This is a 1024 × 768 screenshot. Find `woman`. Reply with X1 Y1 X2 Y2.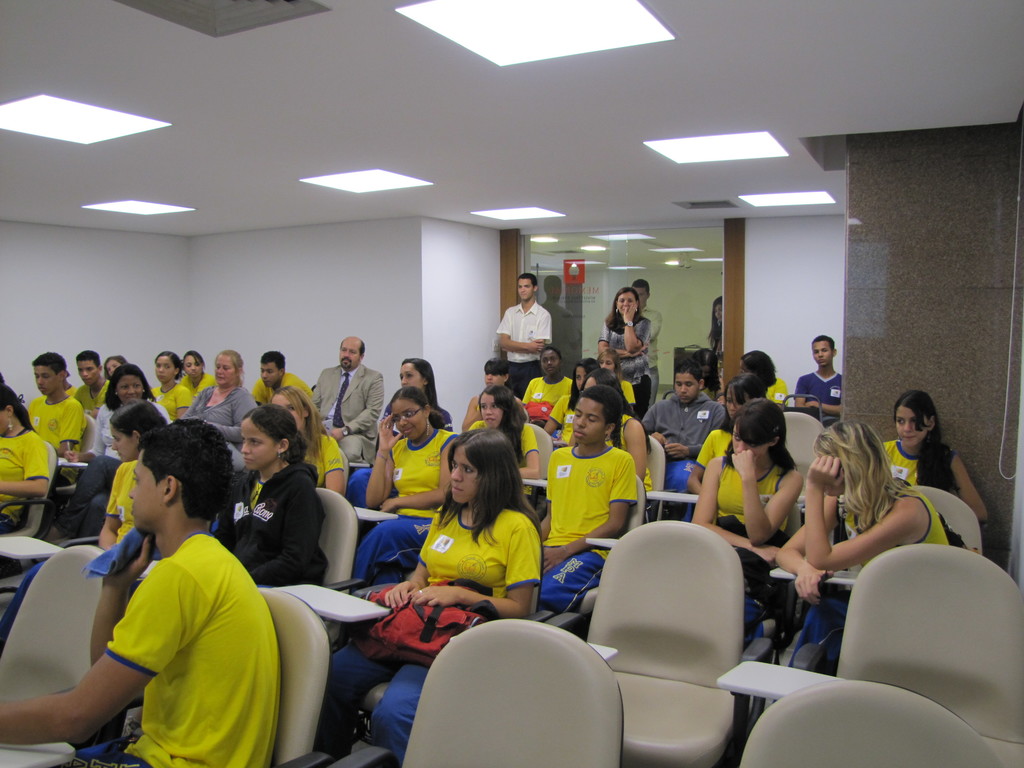
350 386 463 595.
